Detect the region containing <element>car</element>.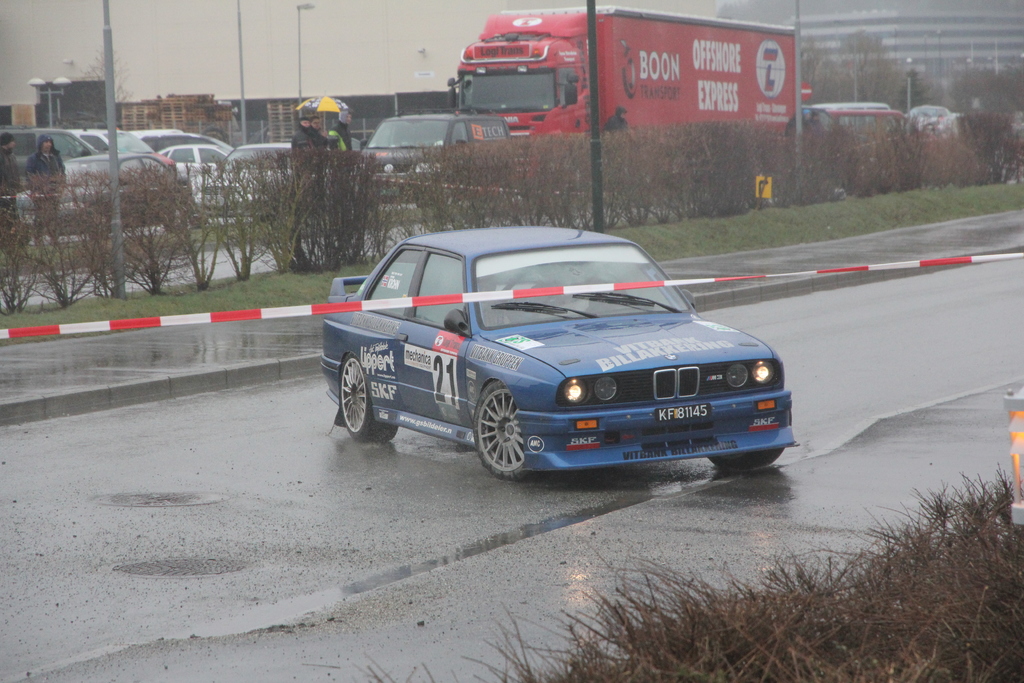
303/218/799/493.
